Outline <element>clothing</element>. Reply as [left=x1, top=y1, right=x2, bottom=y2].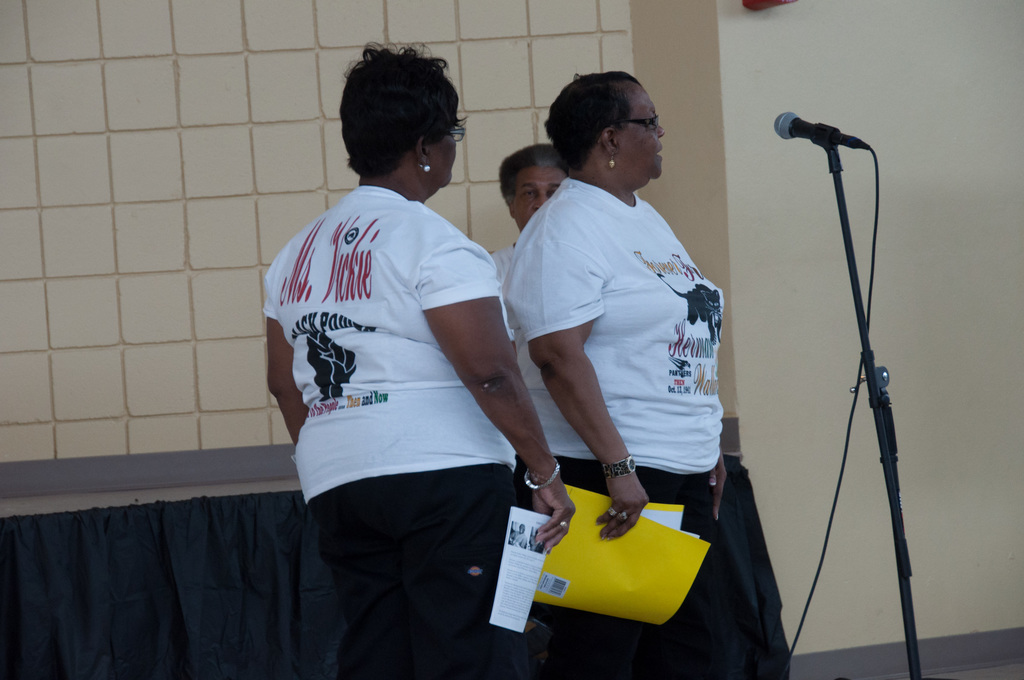
[left=518, top=131, right=746, bottom=559].
